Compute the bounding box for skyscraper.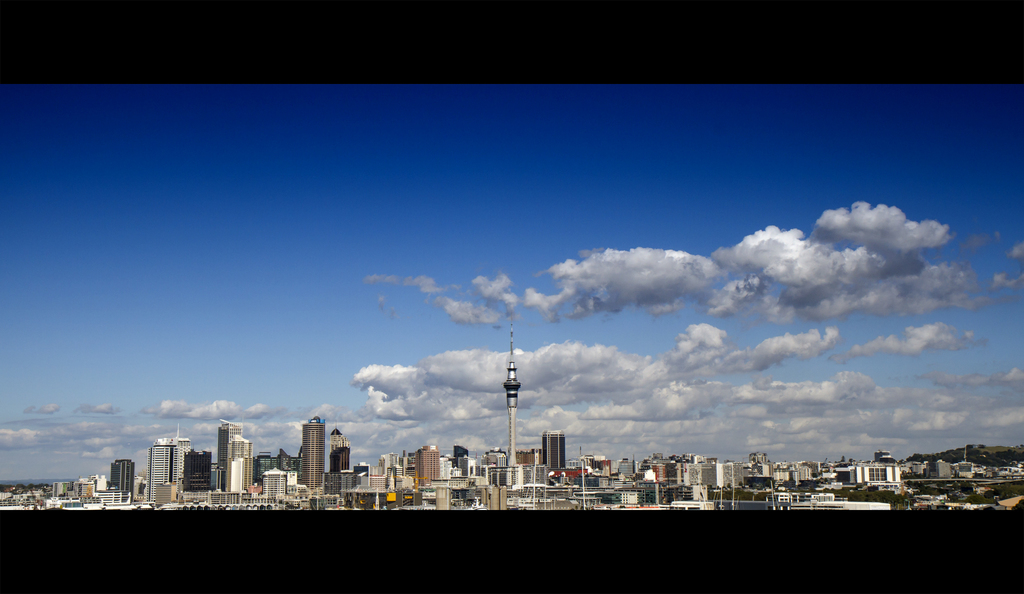
pyautogui.locateOnScreen(161, 432, 190, 452).
